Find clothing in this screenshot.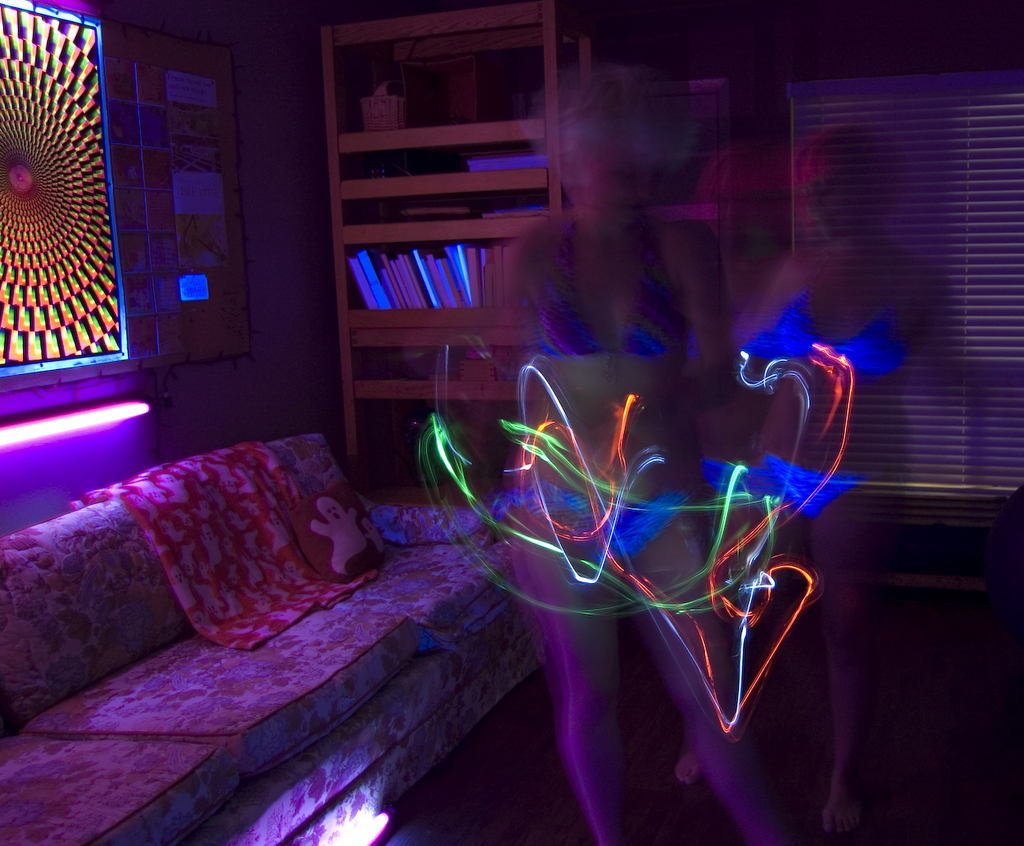
The bounding box for clothing is rect(494, 483, 699, 562).
